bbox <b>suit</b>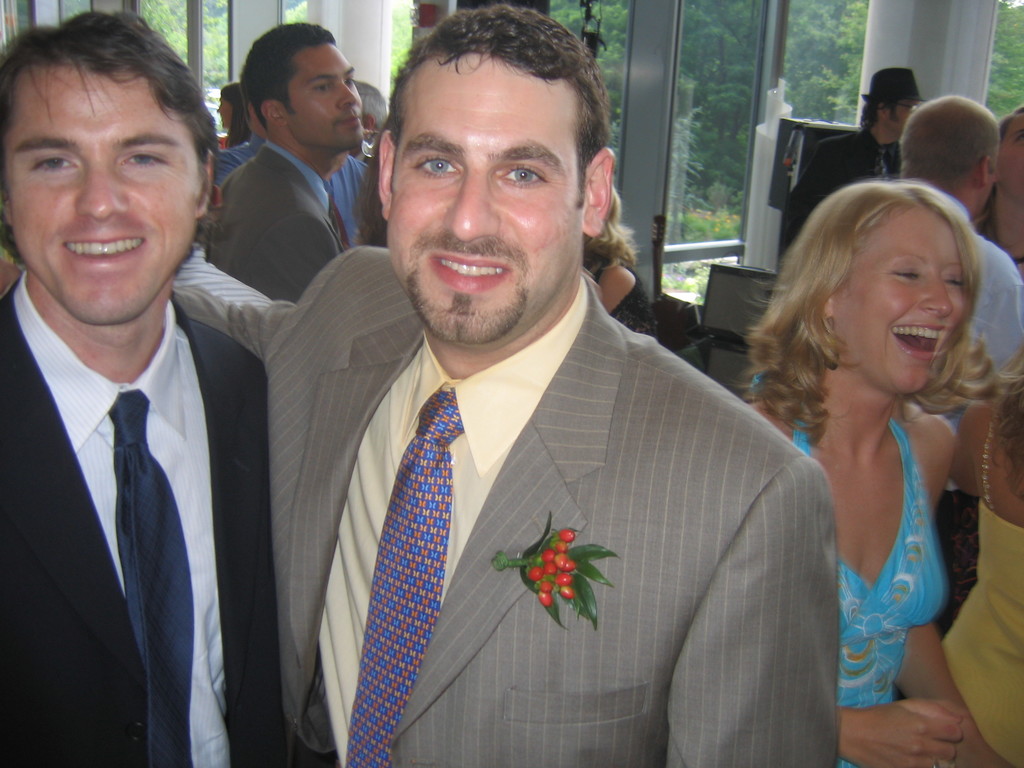
box=[9, 146, 280, 767]
